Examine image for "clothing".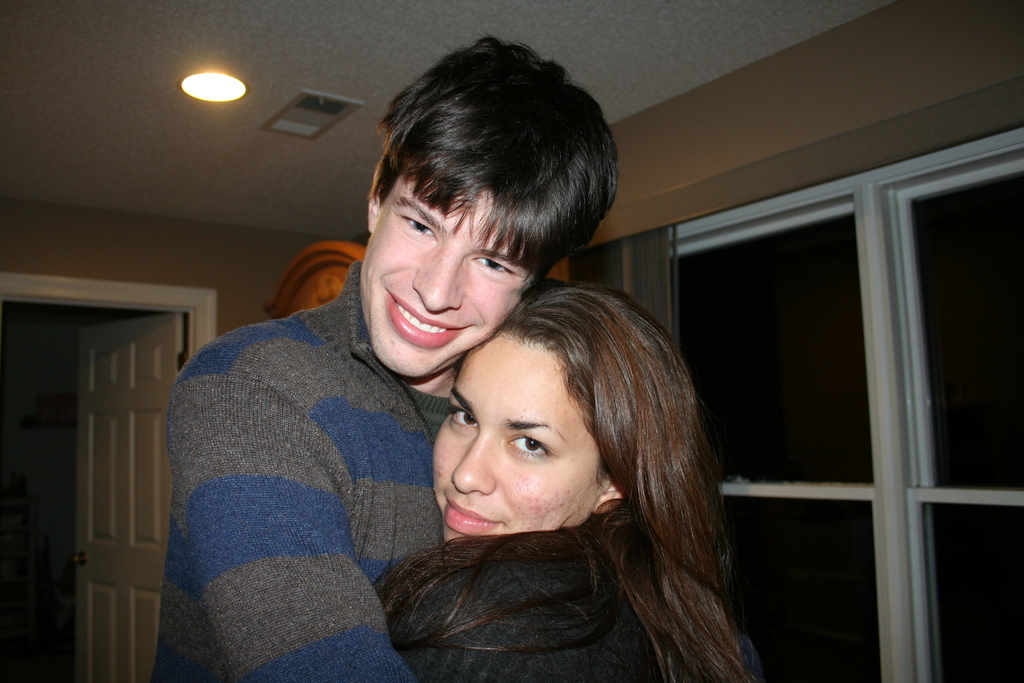
Examination result: crop(148, 262, 451, 682).
